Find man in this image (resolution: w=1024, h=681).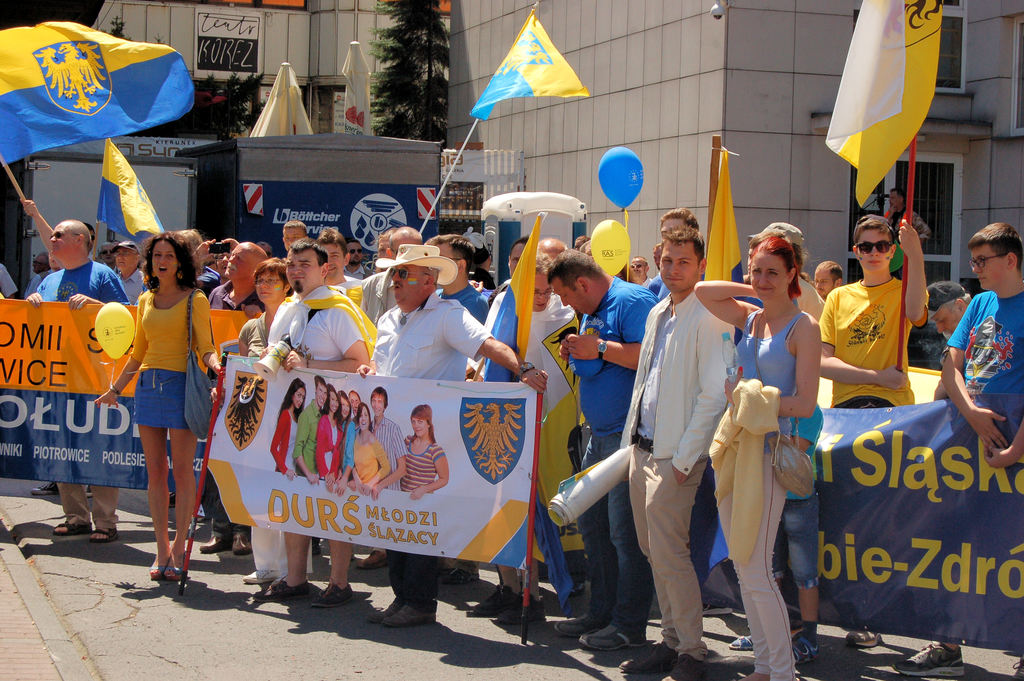
x1=744, y1=231, x2=783, y2=286.
